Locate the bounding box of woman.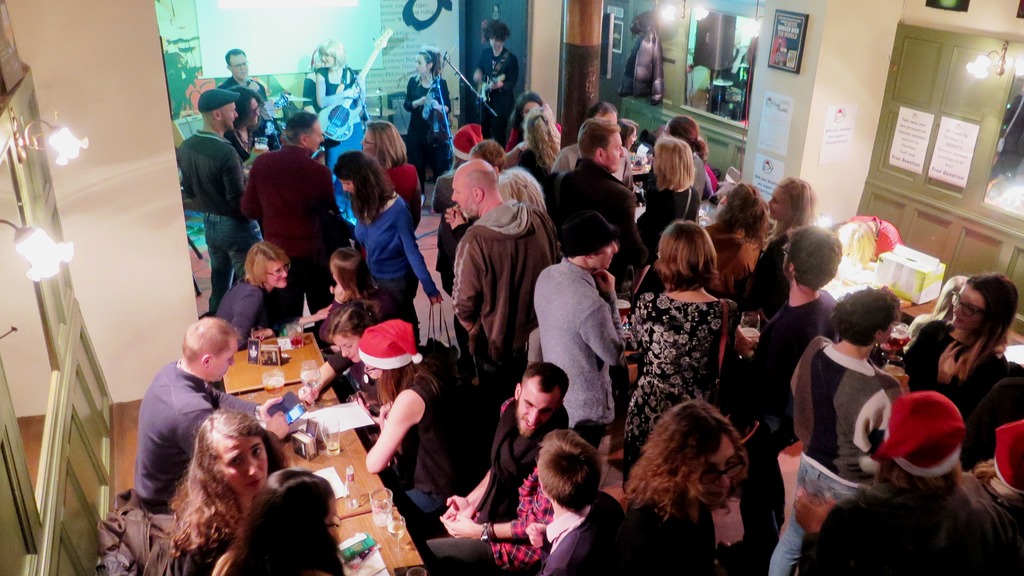
Bounding box: x1=502 y1=86 x2=561 y2=152.
